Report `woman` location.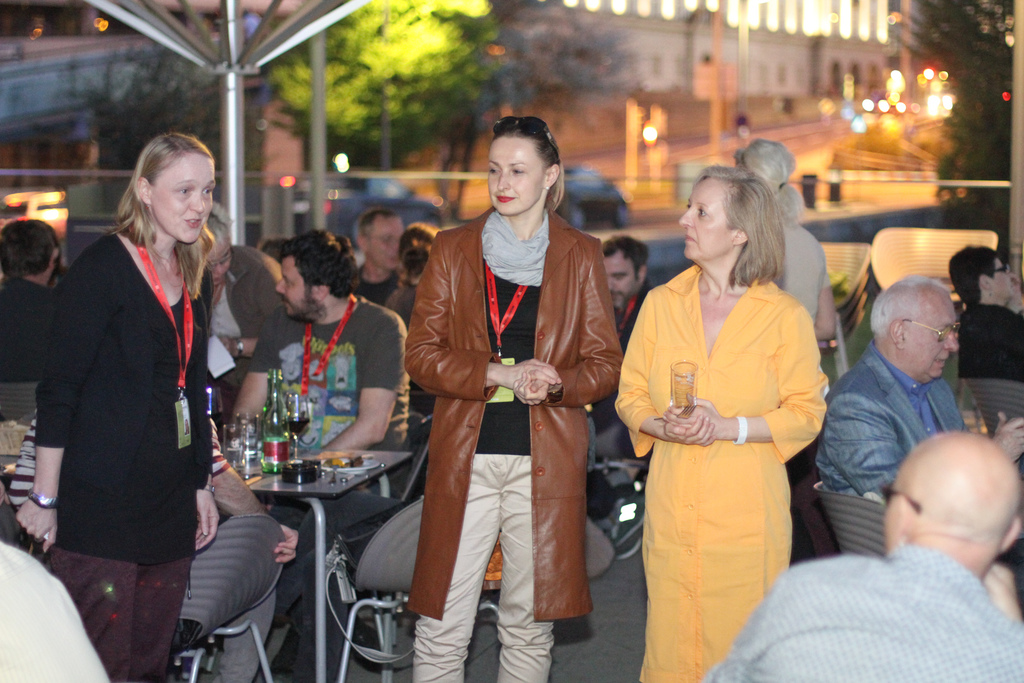
Report: bbox=[403, 117, 623, 682].
